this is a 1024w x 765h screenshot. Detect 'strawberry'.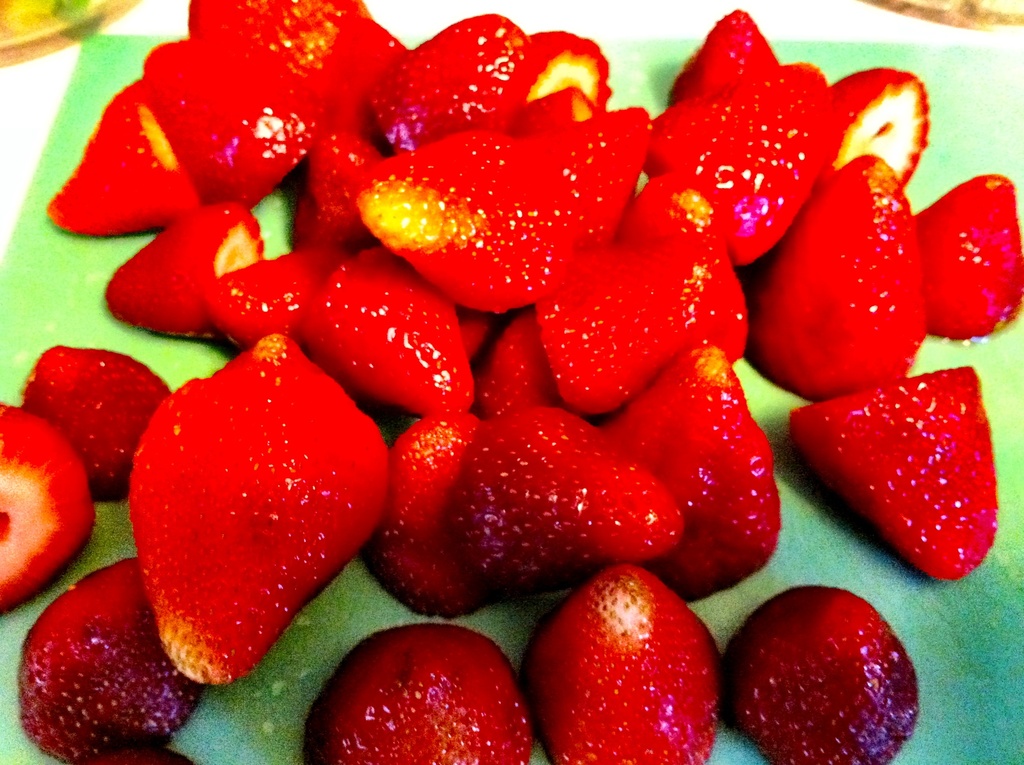
(527, 563, 722, 764).
